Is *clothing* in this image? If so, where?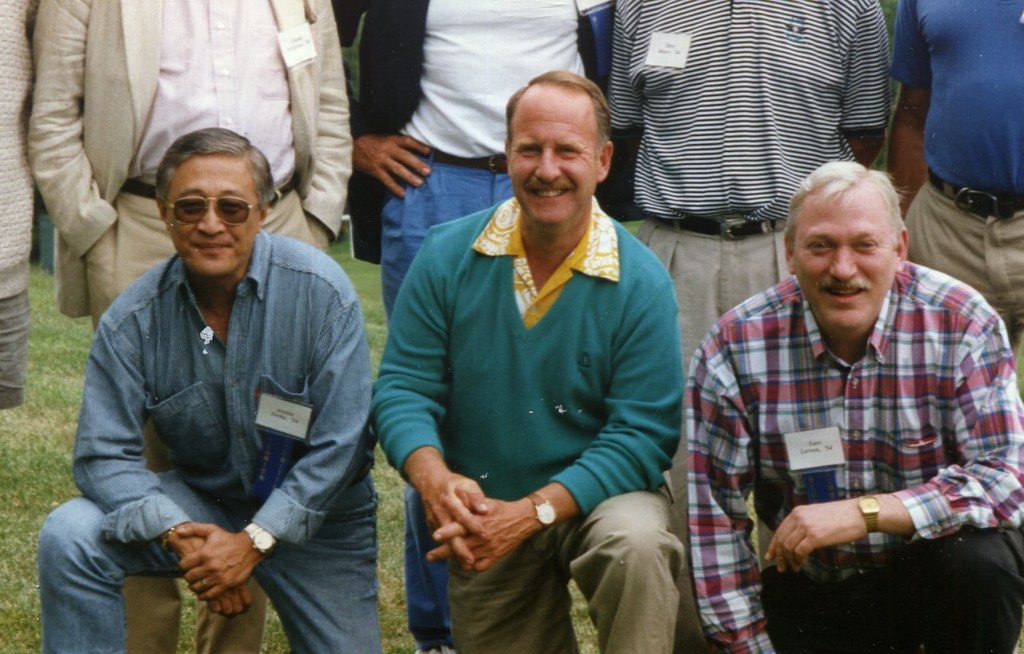
Yes, at <box>330,0,605,650</box>.
